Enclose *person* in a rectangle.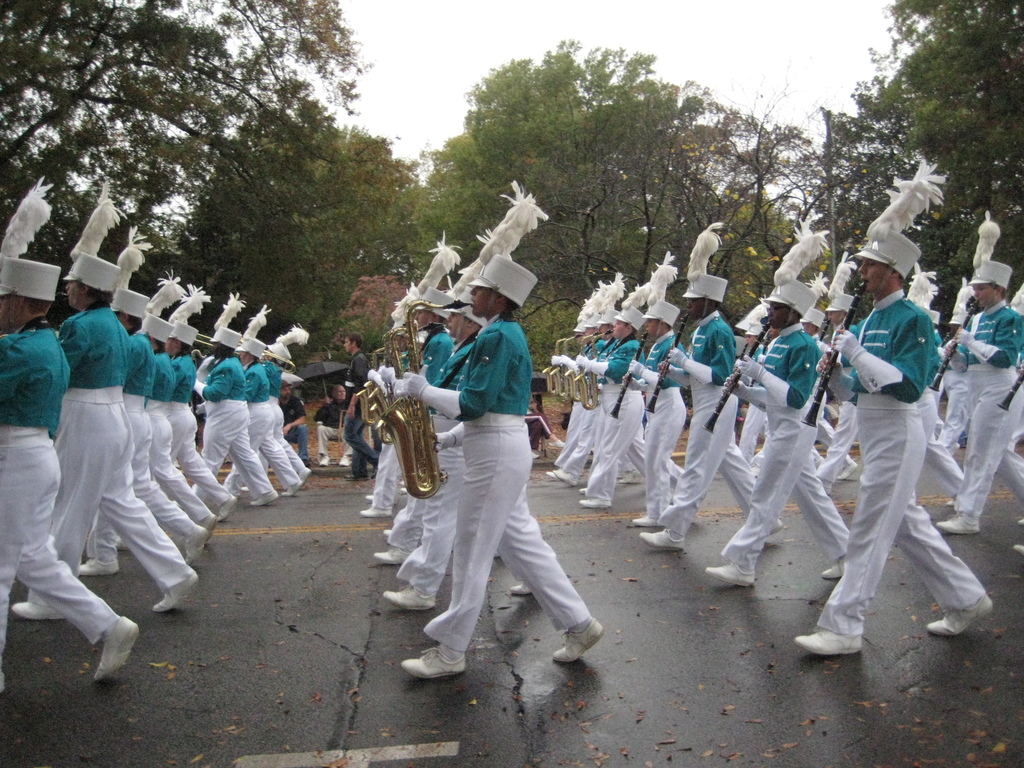
188,333,285,502.
